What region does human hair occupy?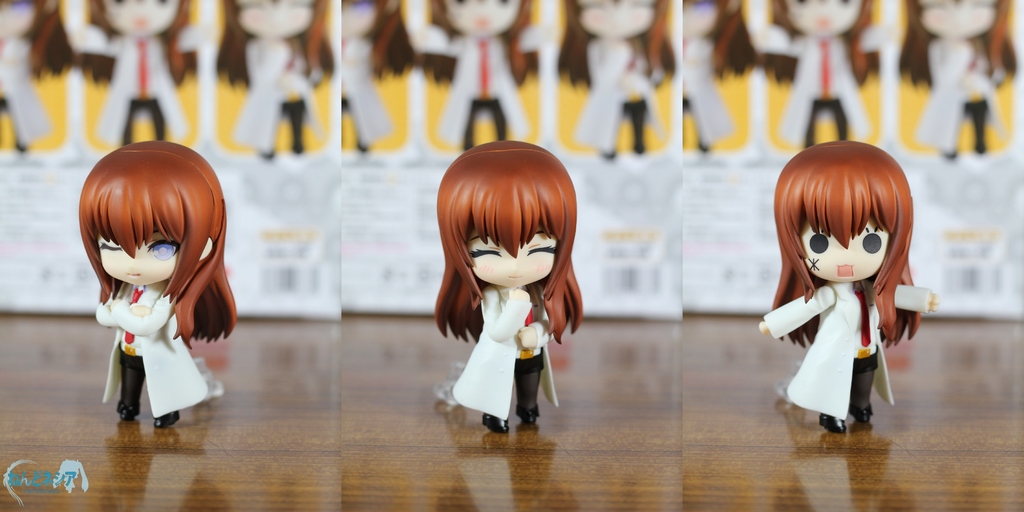
bbox=(74, 125, 225, 358).
